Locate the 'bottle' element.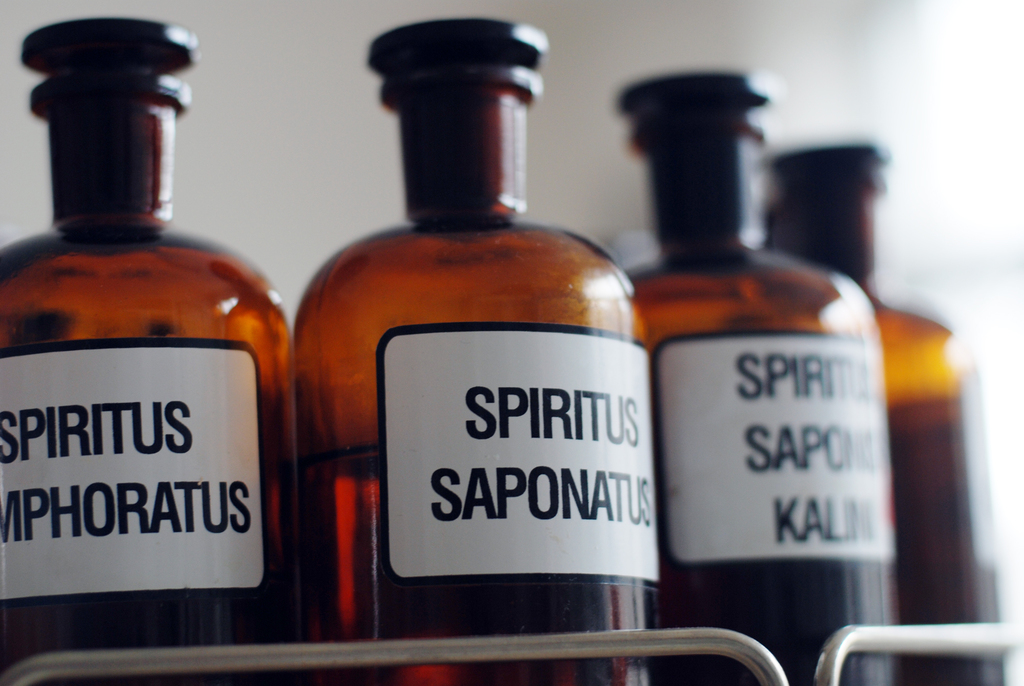
Element bbox: {"x1": 0, "y1": 16, "x2": 314, "y2": 685}.
